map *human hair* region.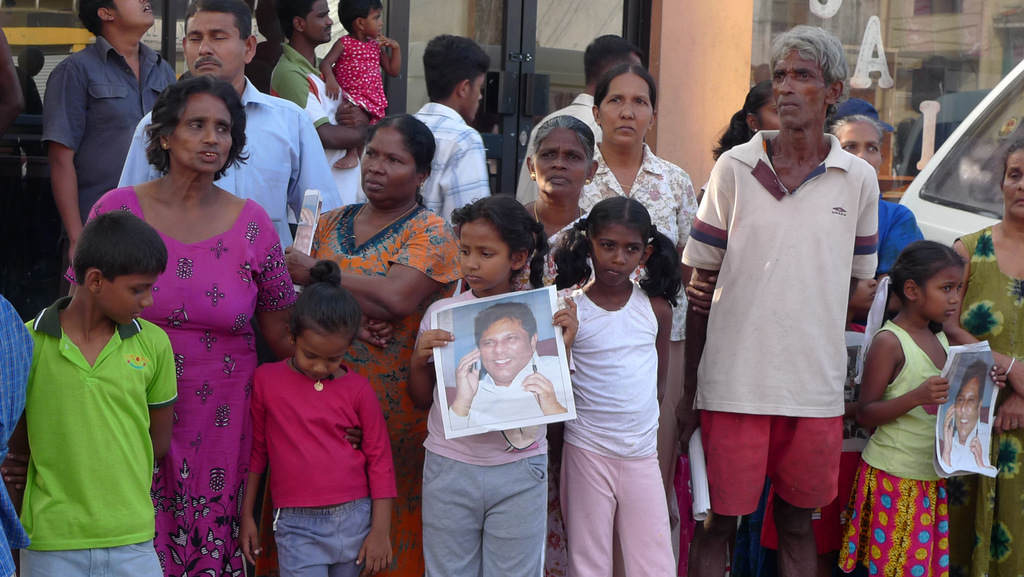
Mapped to {"x1": 877, "y1": 237, "x2": 967, "y2": 337}.
